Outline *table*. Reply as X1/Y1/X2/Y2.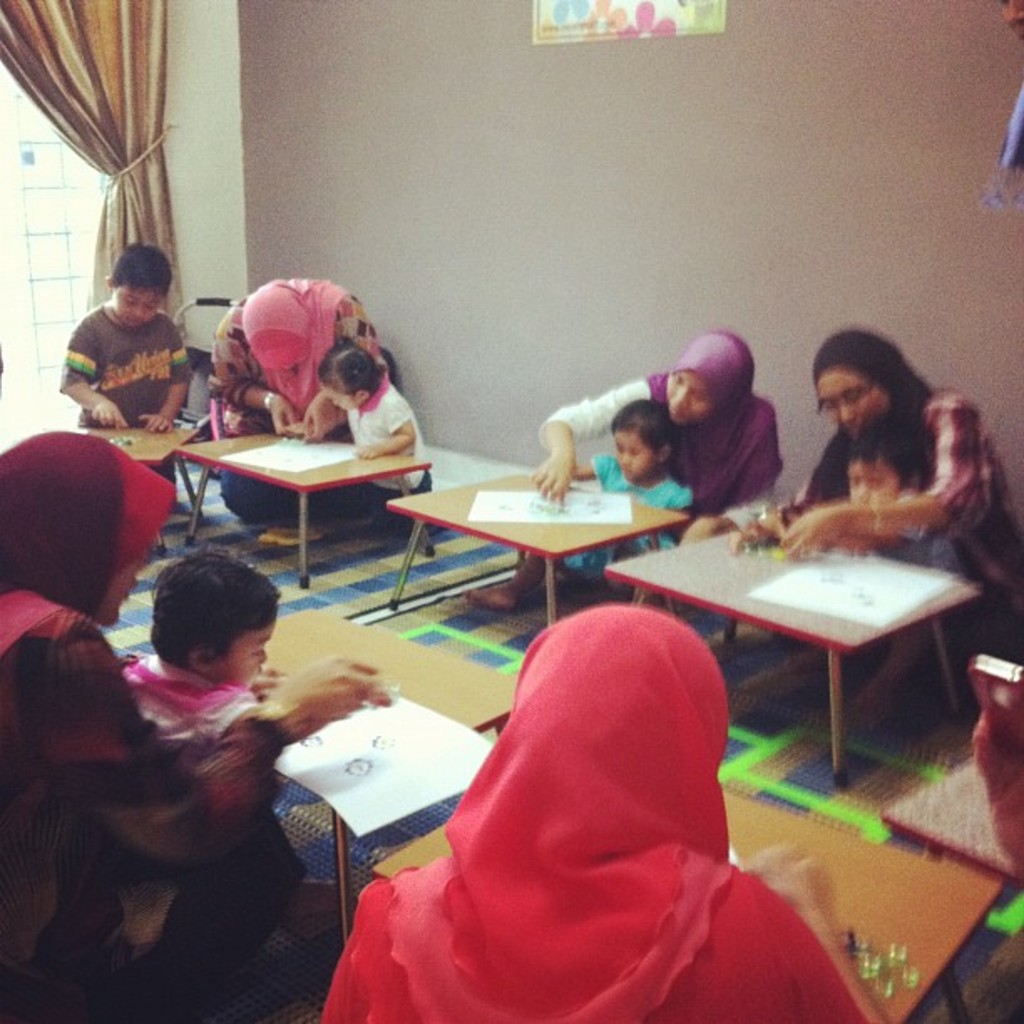
146/602/519/949.
